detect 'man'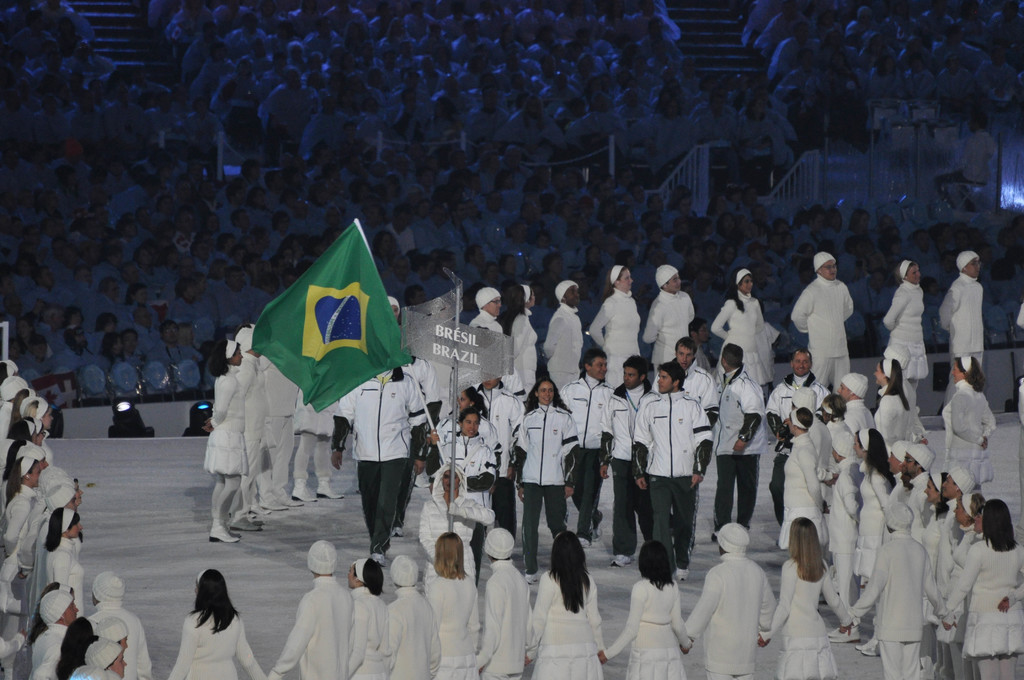
[x1=598, y1=350, x2=657, y2=571]
